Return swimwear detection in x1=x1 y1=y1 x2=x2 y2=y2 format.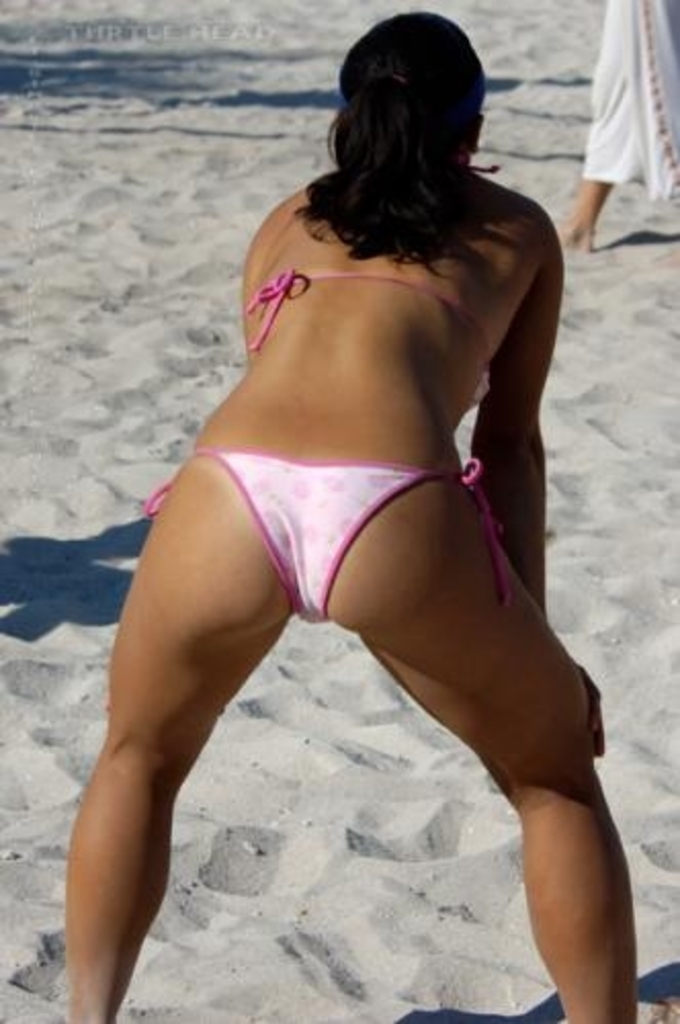
x1=248 y1=264 x2=494 y2=391.
